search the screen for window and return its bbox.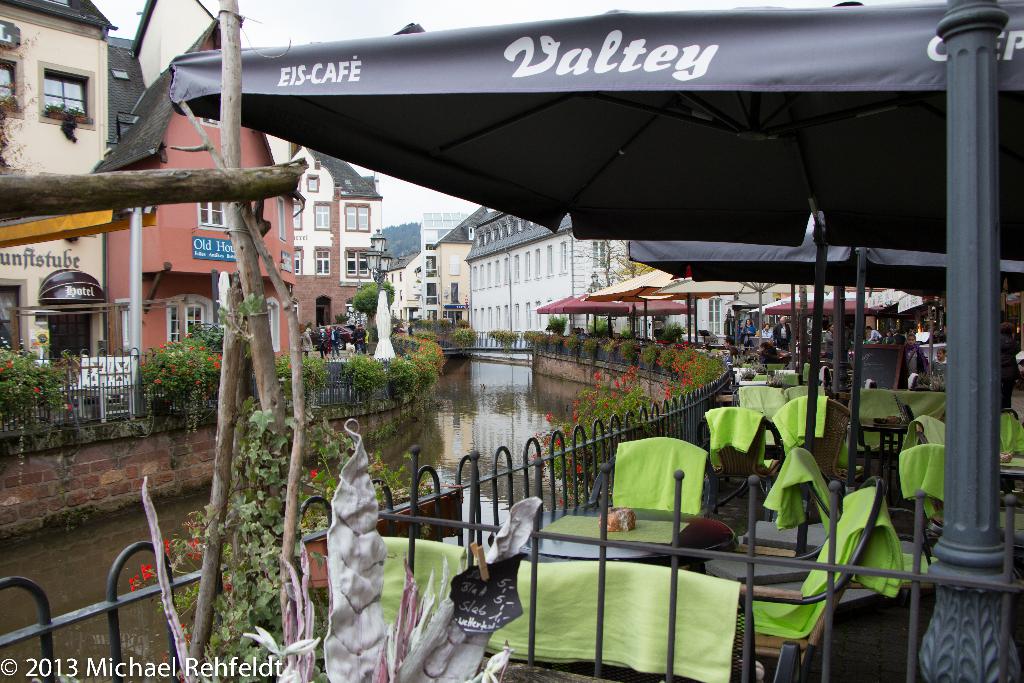
Found: {"x1": 289, "y1": 248, "x2": 305, "y2": 274}.
